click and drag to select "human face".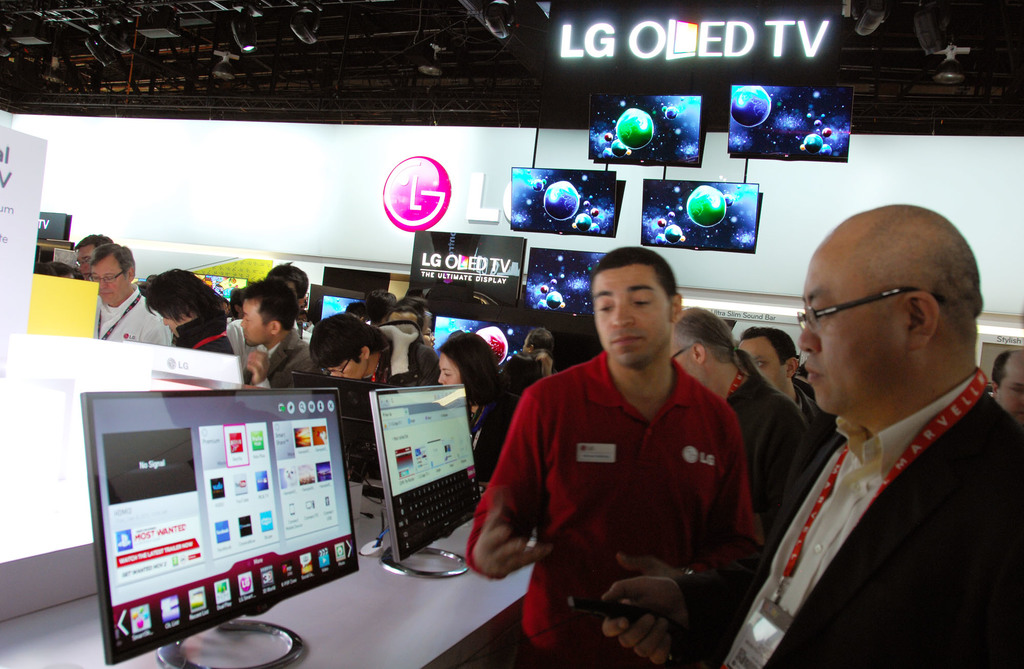
Selection: <bbox>743, 337, 790, 389</bbox>.
